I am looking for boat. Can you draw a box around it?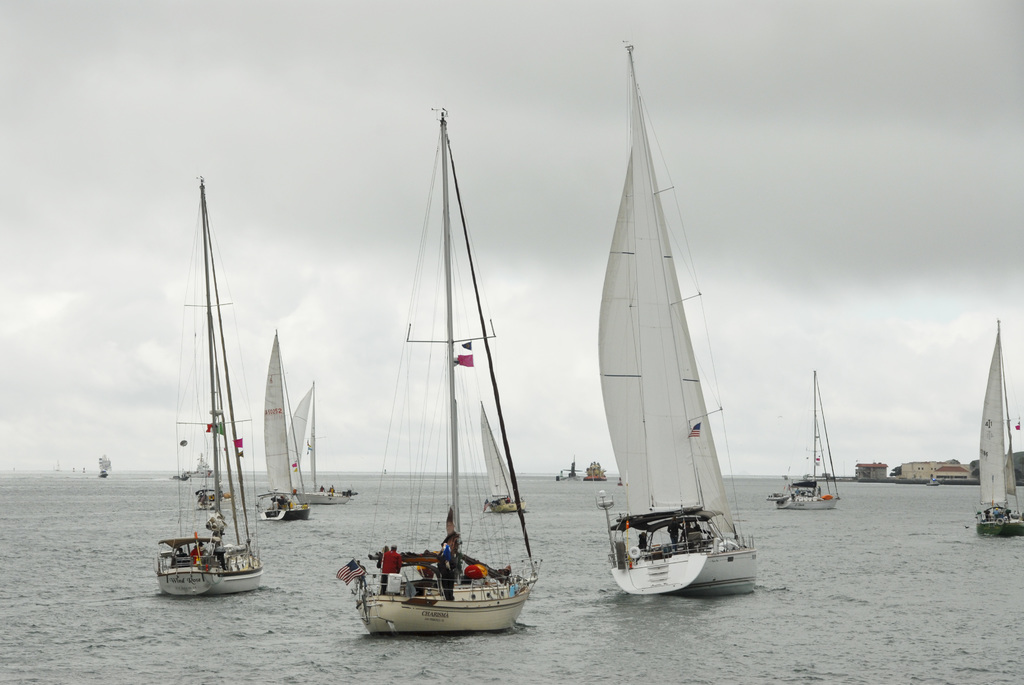
Sure, the bounding box is pyautogui.locateOnScreen(145, 175, 266, 597).
